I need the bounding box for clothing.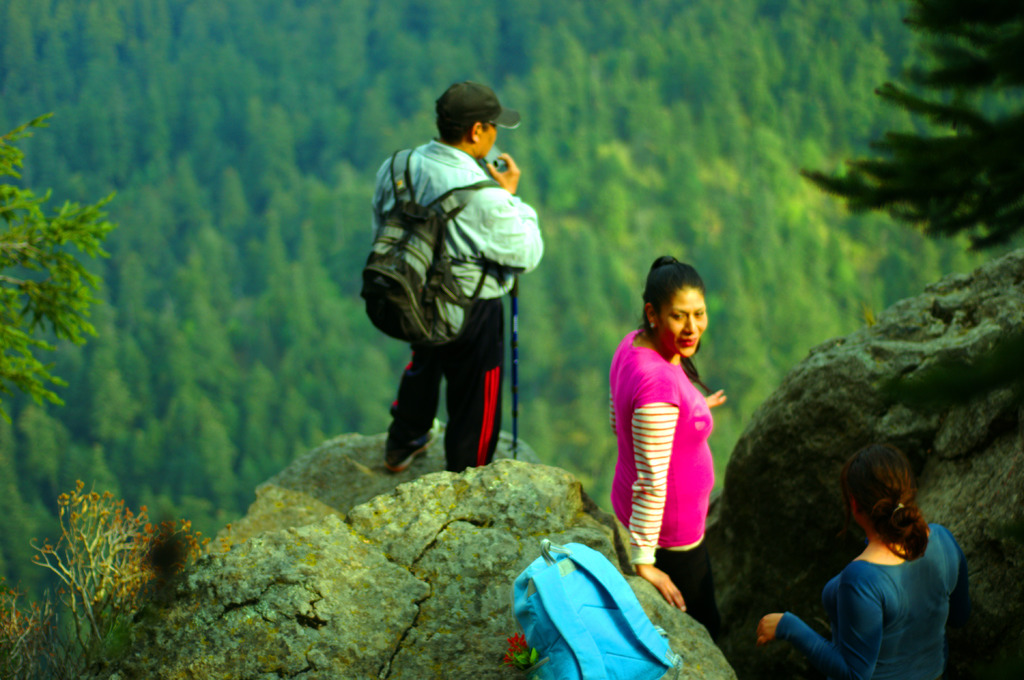
Here it is: [x1=765, y1=512, x2=967, y2=679].
